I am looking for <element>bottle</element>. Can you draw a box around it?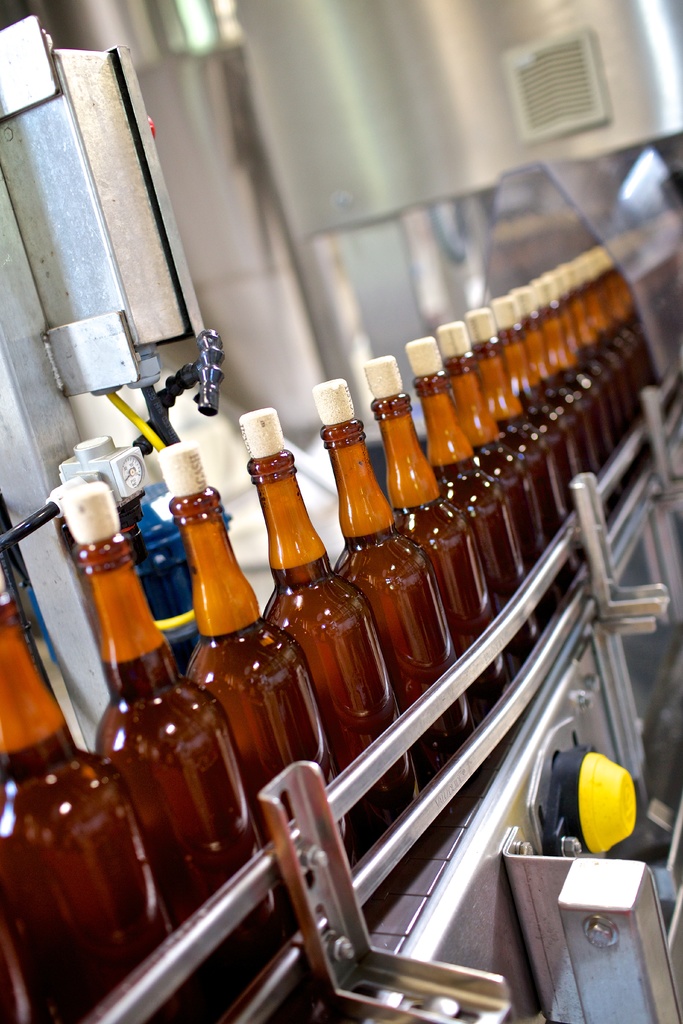
Sure, the bounding box is locate(323, 409, 481, 729).
